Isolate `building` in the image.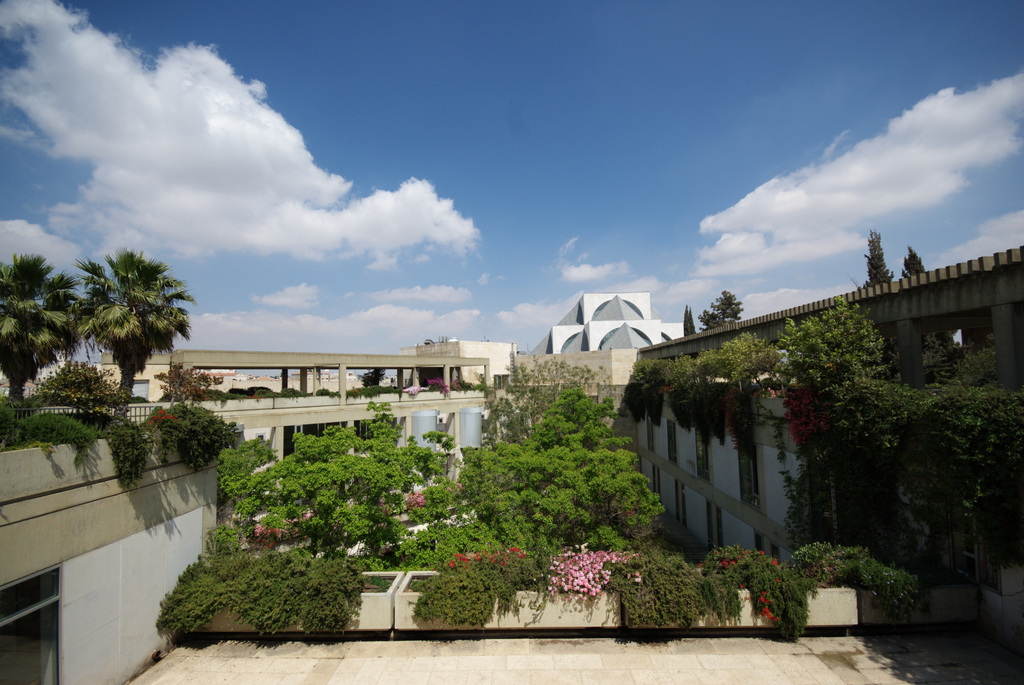
Isolated region: detection(417, 334, 513, 389).
